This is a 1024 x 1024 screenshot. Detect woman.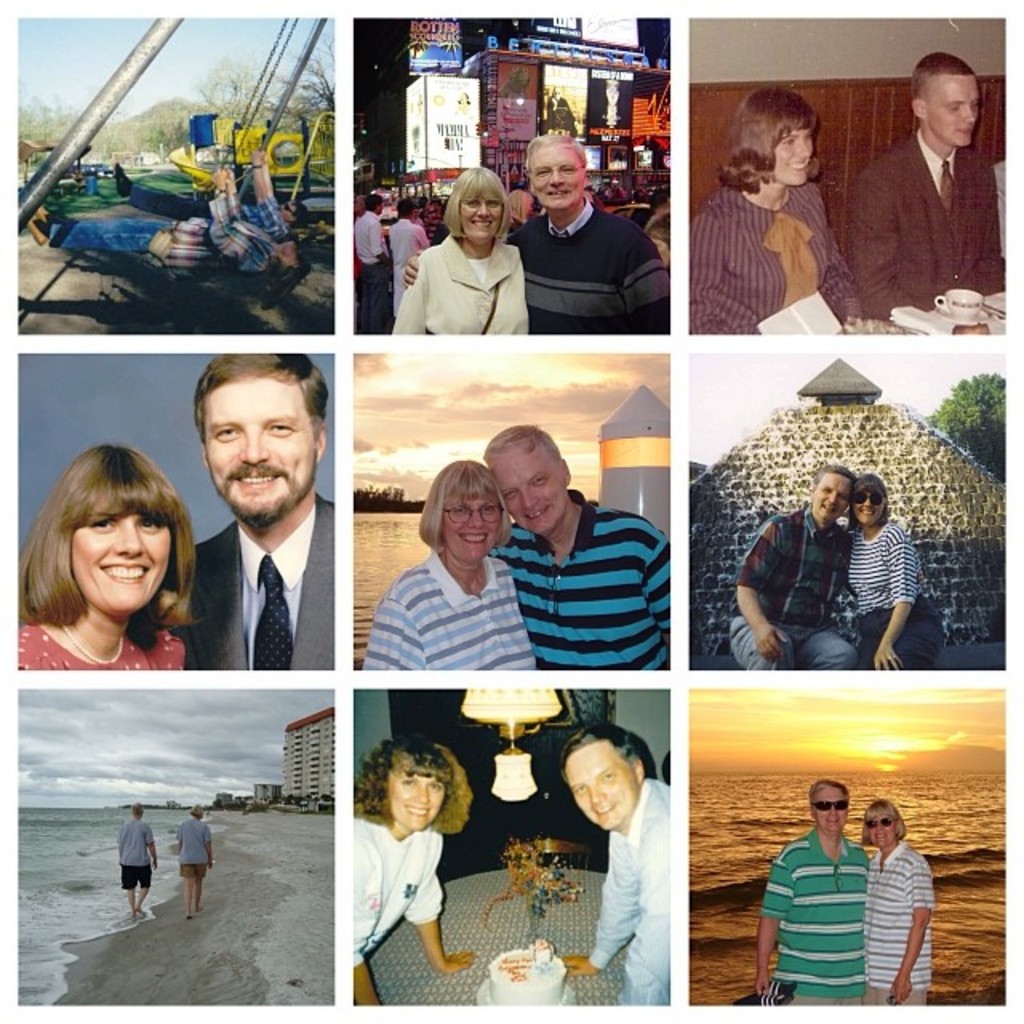
crop(688, 99, 862, 330).
